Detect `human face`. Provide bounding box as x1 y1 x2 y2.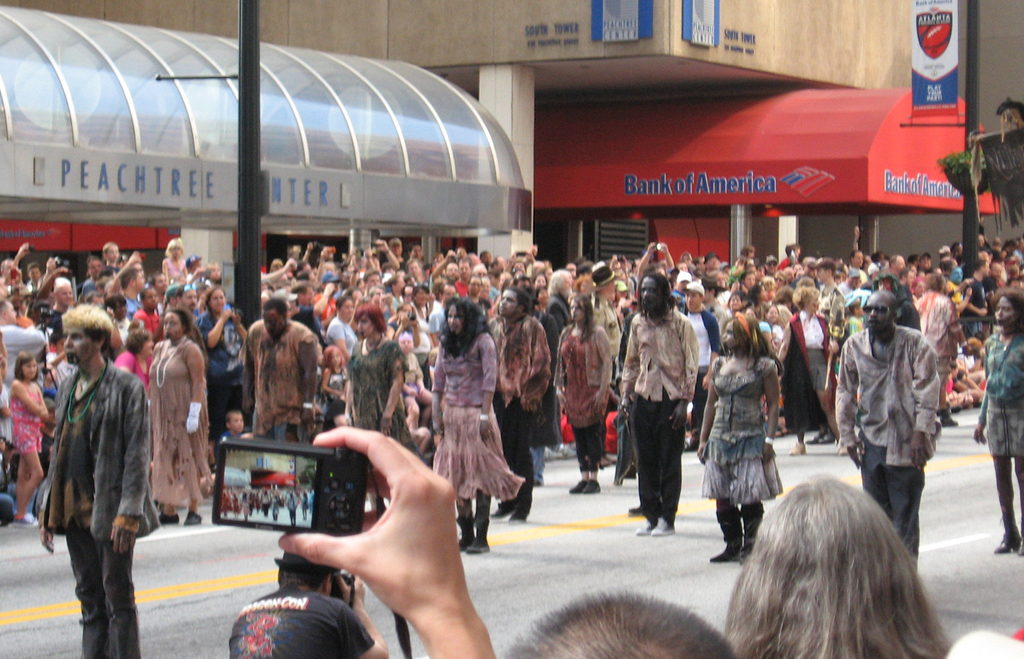
408 261 419 274.
